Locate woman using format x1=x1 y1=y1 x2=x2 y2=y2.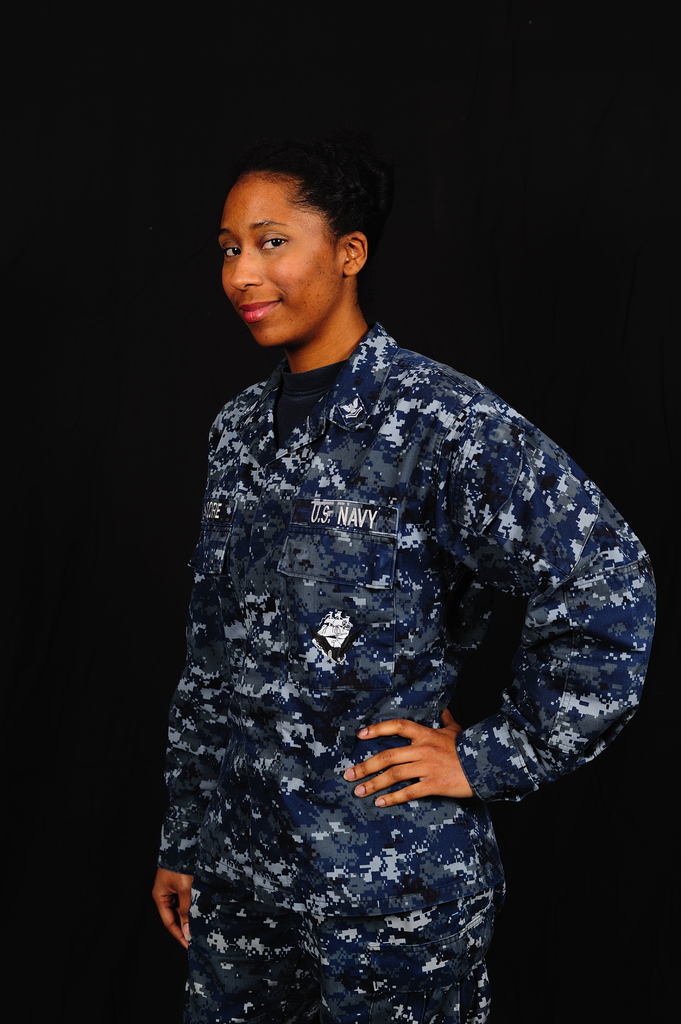
x1=109 y1=100 x2=680 y2=1023.
